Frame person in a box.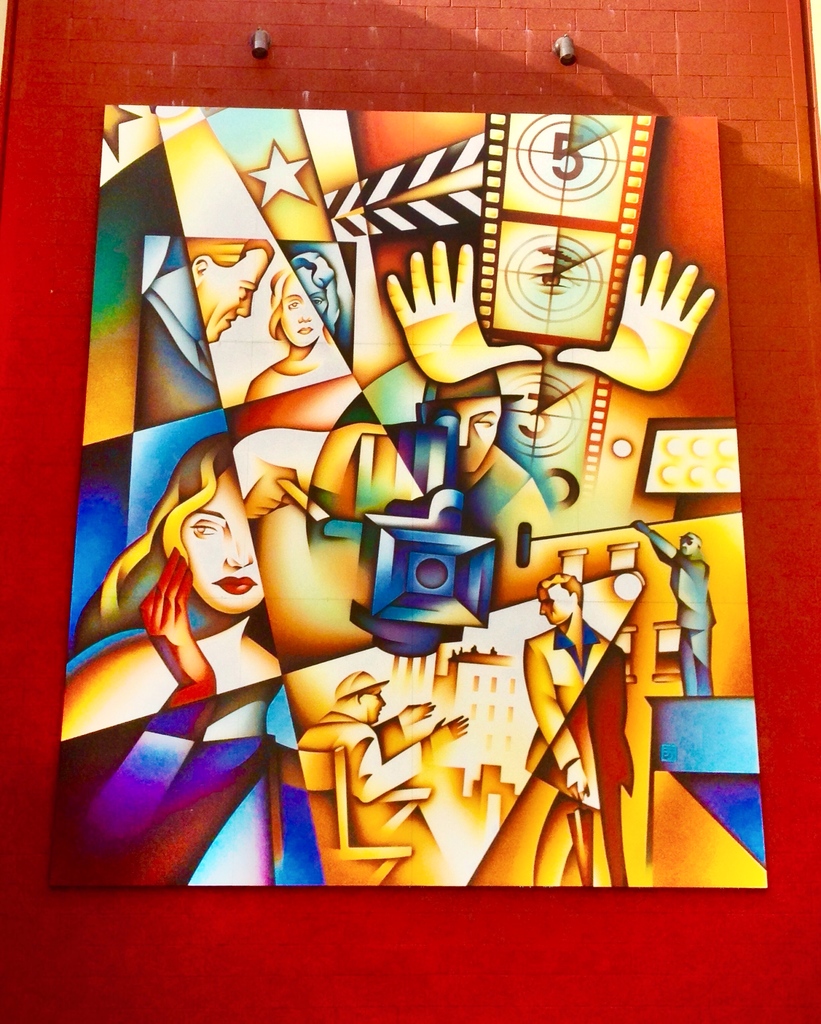
(x1=248, y1=252, x2=340, y2=404).
